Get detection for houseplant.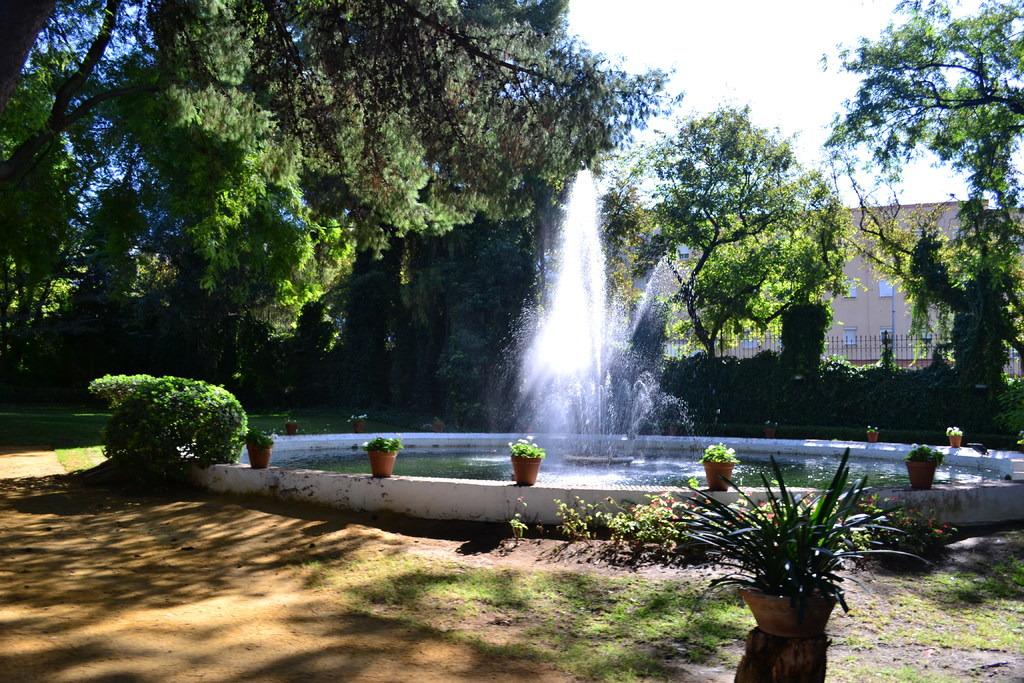
Detection: rect(239, 423, 277, 470).
